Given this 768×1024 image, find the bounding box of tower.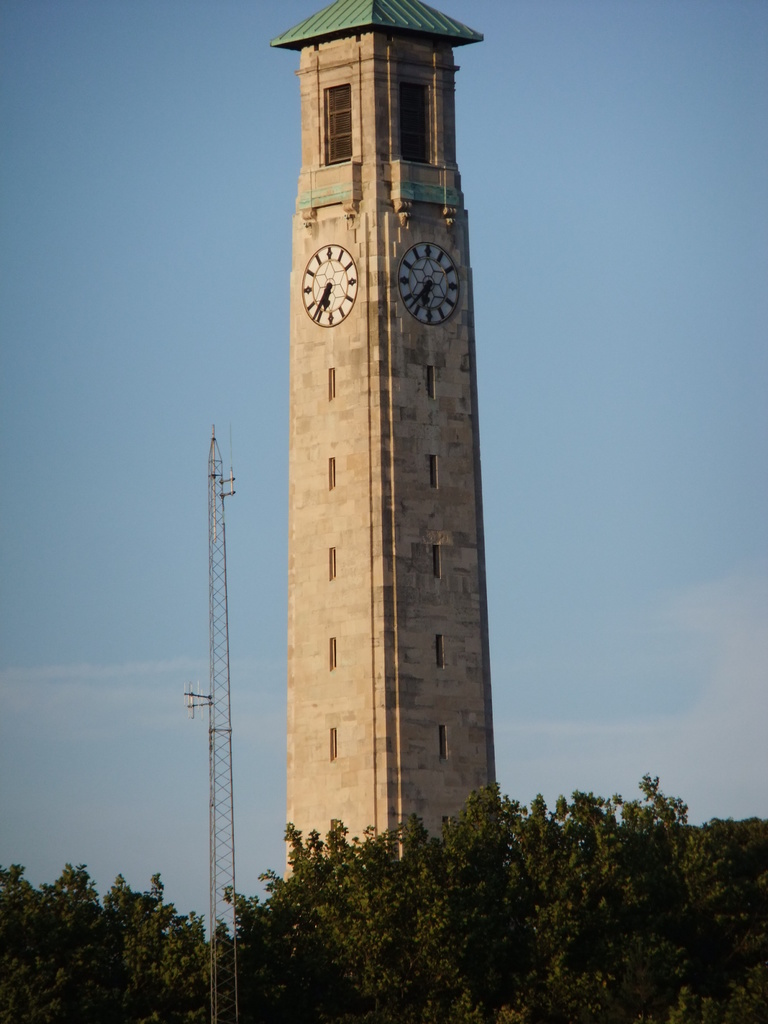
x1=282, y1=0, x2=504, y2=918.
